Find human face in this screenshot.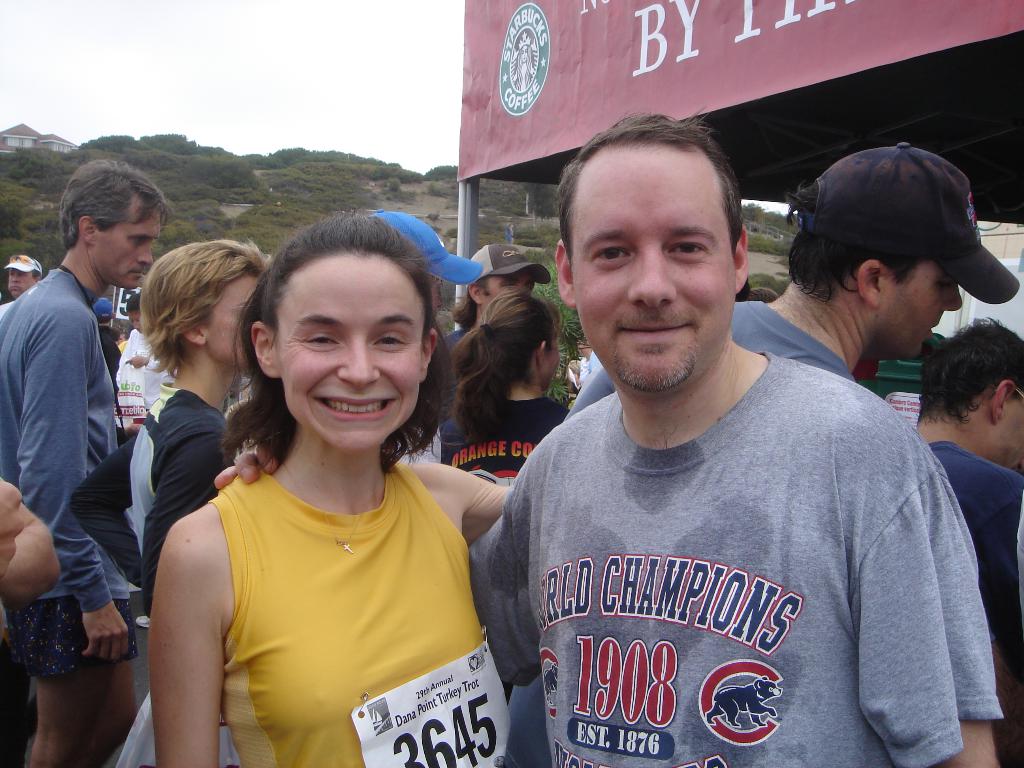
The bounding box for human face is (x1=8, y1=270, x2=33, y2=300).
